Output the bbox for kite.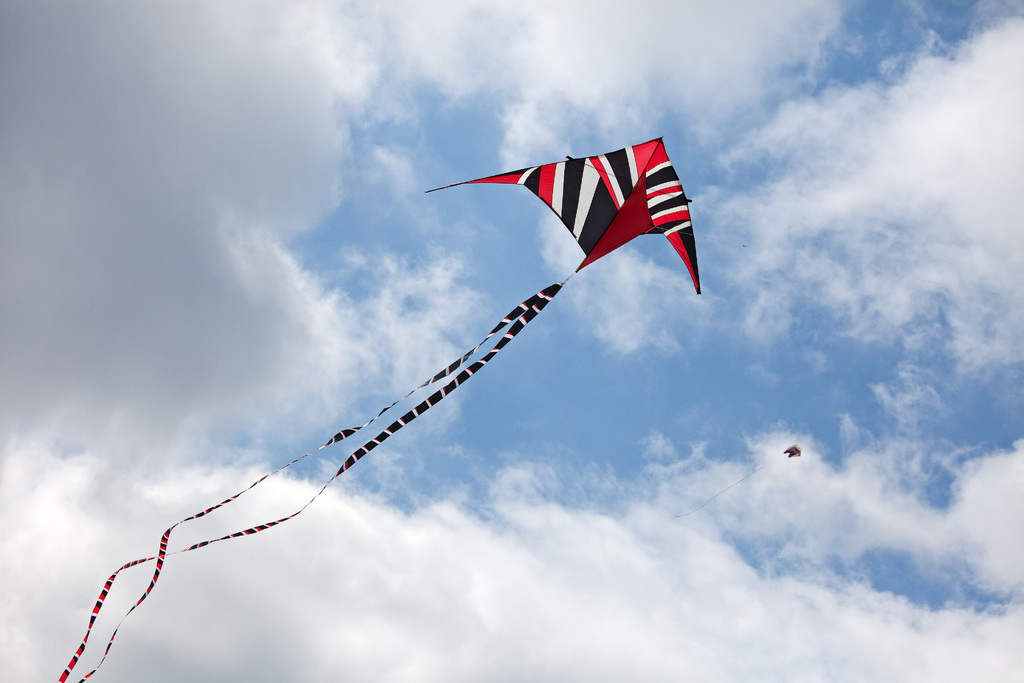
675, 441, 806, 518.
